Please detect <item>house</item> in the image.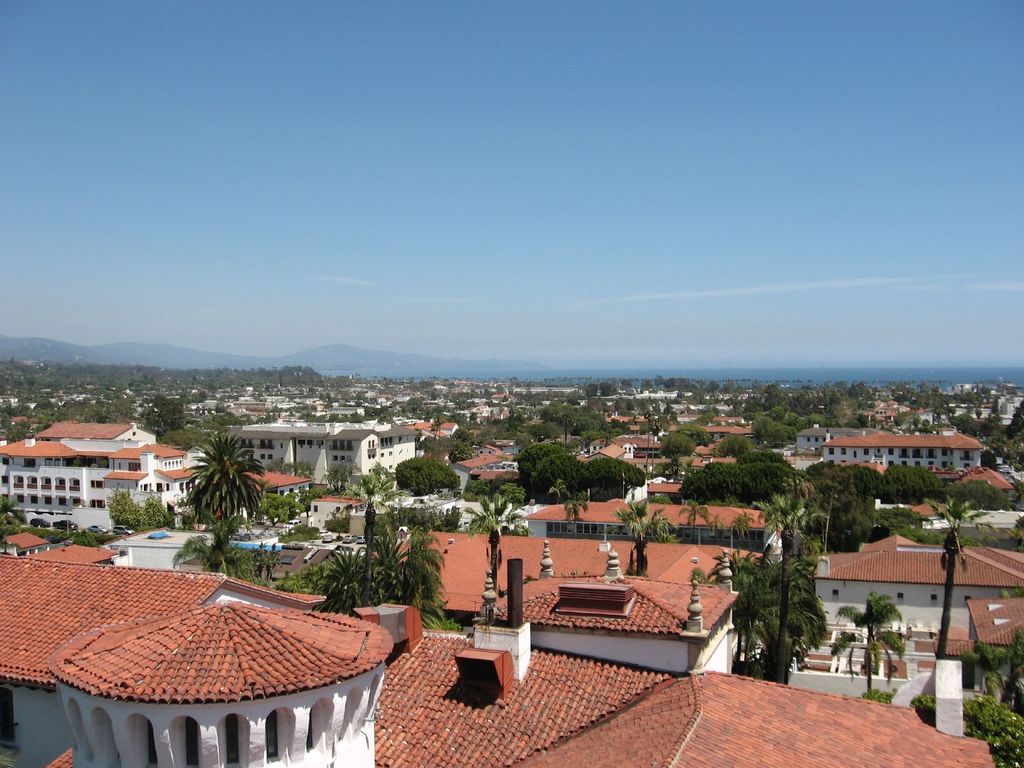
bbox=[306, 488, 365, 538].
